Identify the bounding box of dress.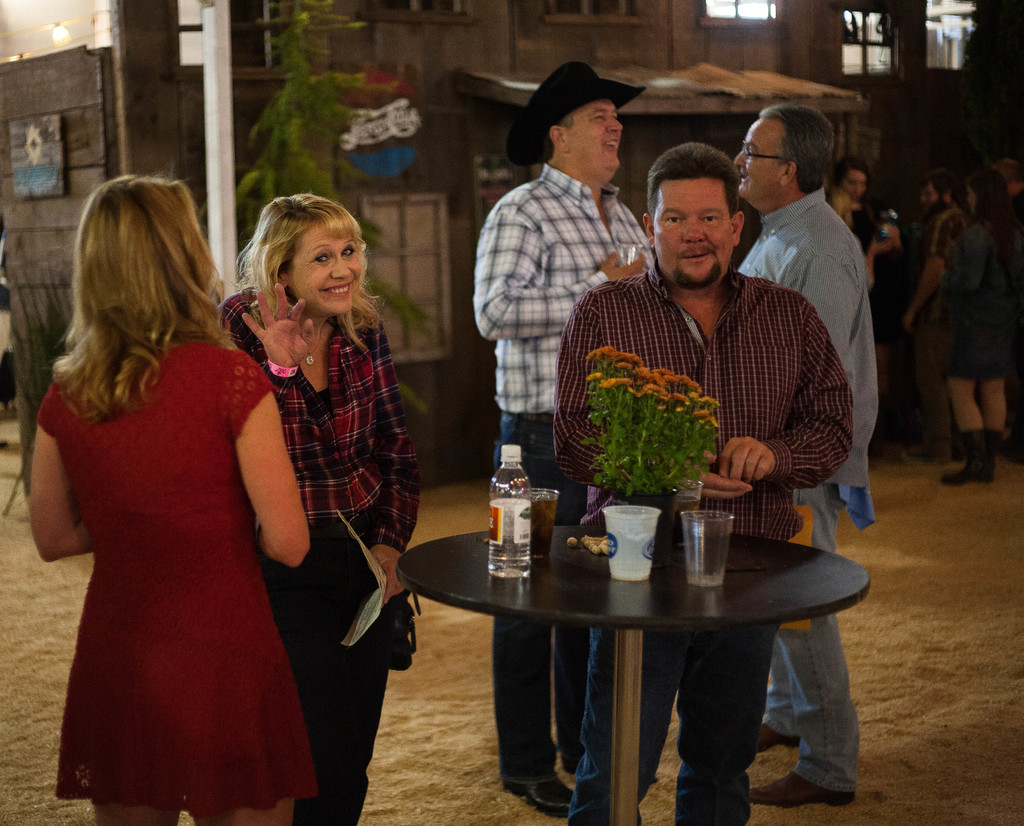
x1=35, y1=341, x2=320, y2=809.
